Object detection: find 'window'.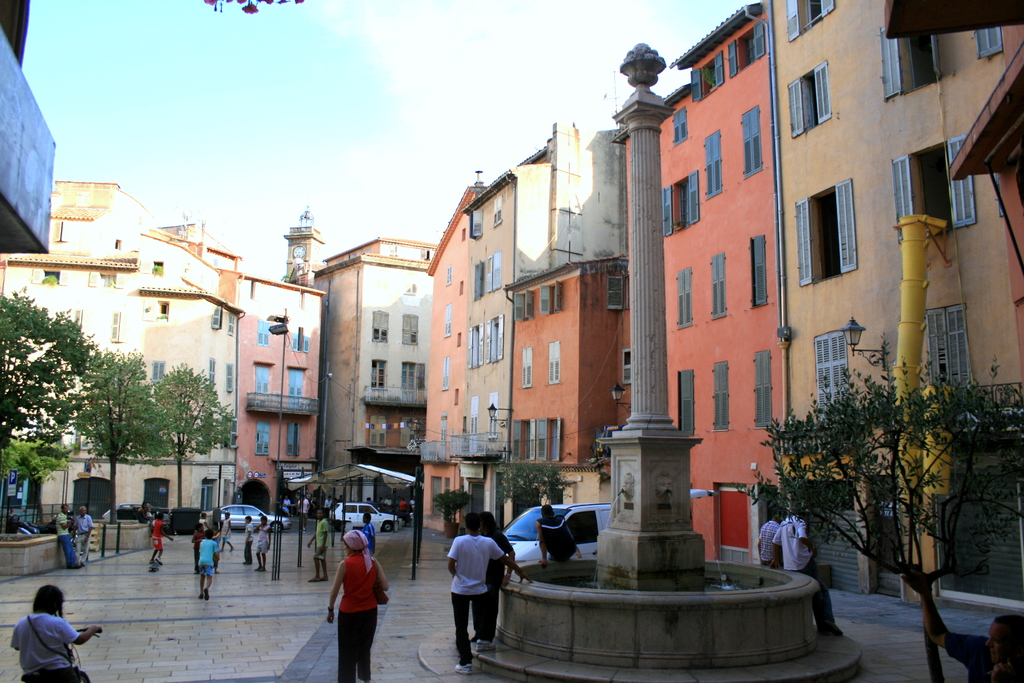
l=513, t=418, r=534, b=460.
